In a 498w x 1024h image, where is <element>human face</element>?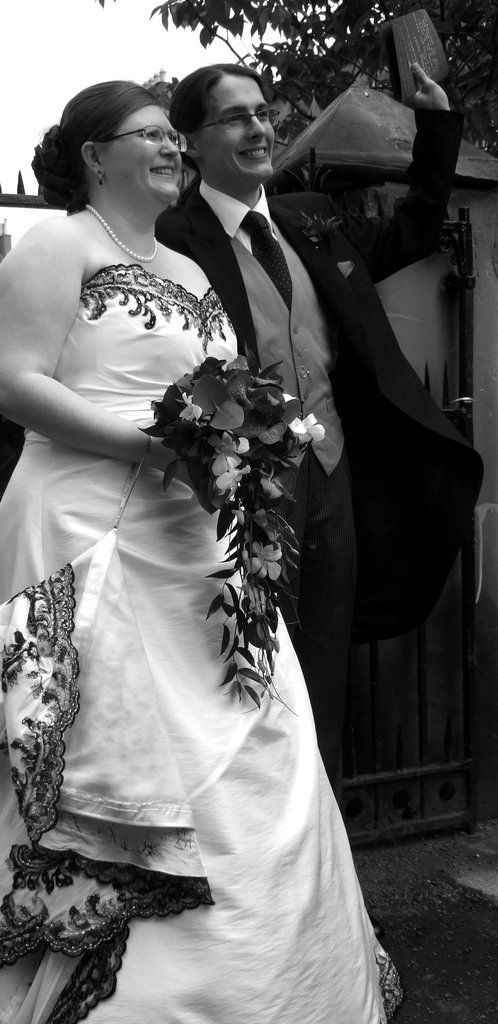
(199, 76, 276, 182).
